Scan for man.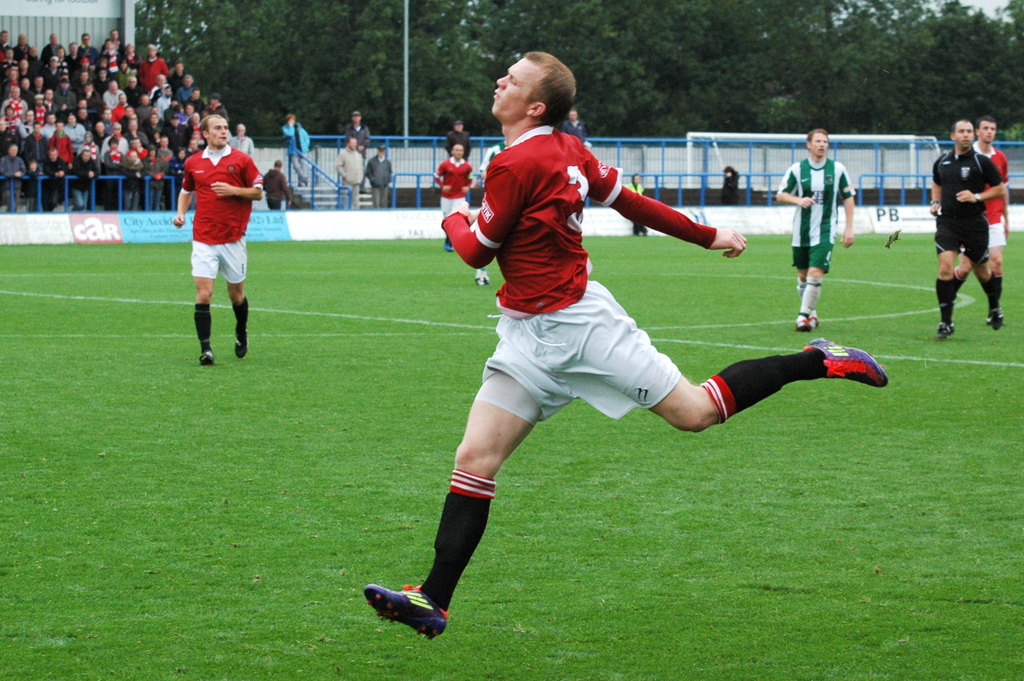
Scan result: <box>357,52,883,642</box>.
